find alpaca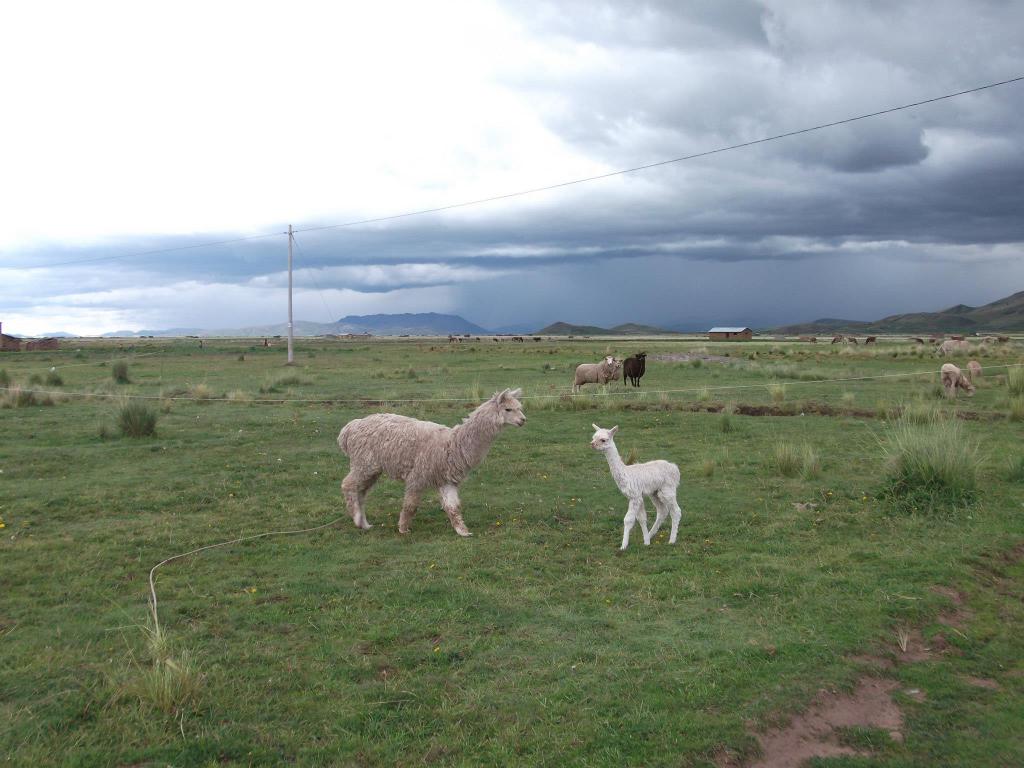
Rect(590, 422, 682, 547)
